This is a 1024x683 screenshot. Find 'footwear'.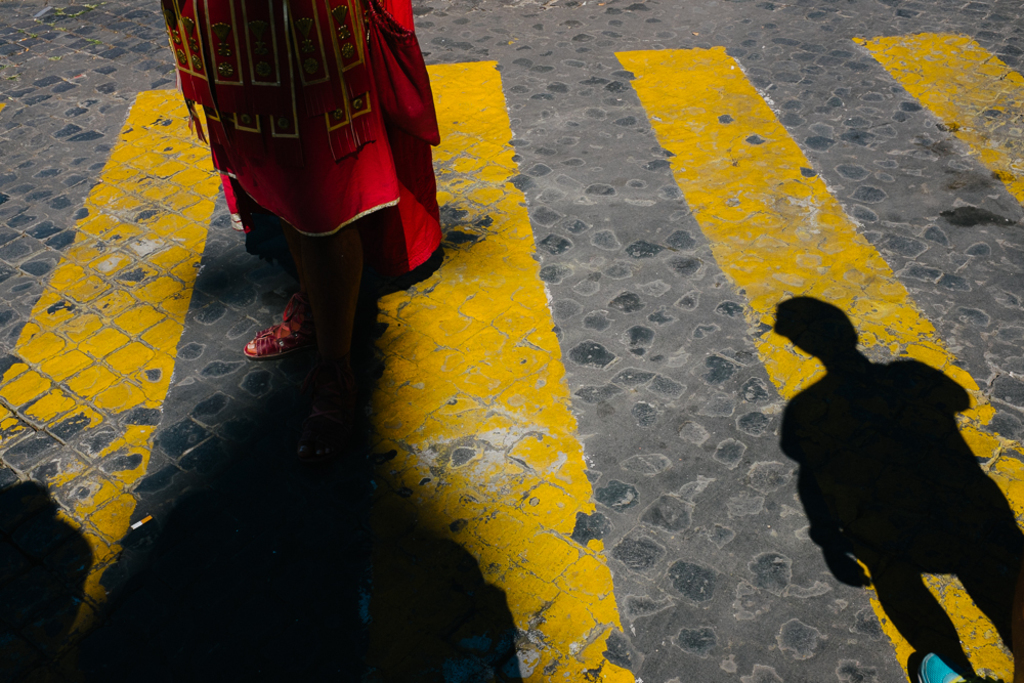
Bounding box: box(236, 297, 305, 376).
